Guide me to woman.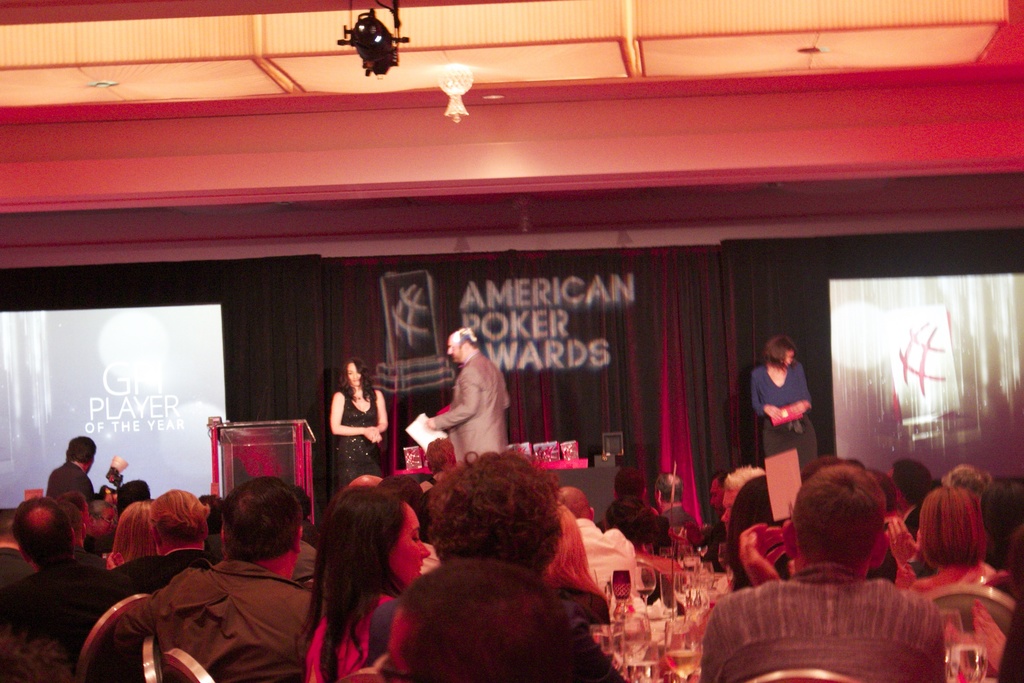
Guidance: <region>302, 488, 430, 682</region>.
